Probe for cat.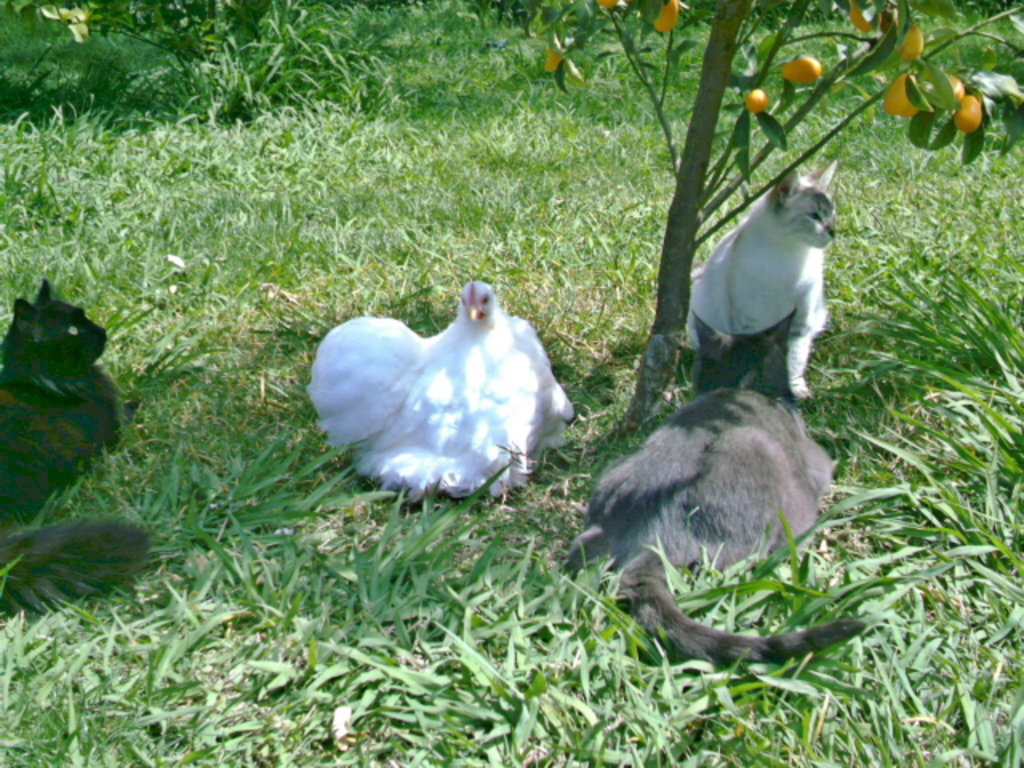
Probe result: detection(0, 274, 150, 622).
